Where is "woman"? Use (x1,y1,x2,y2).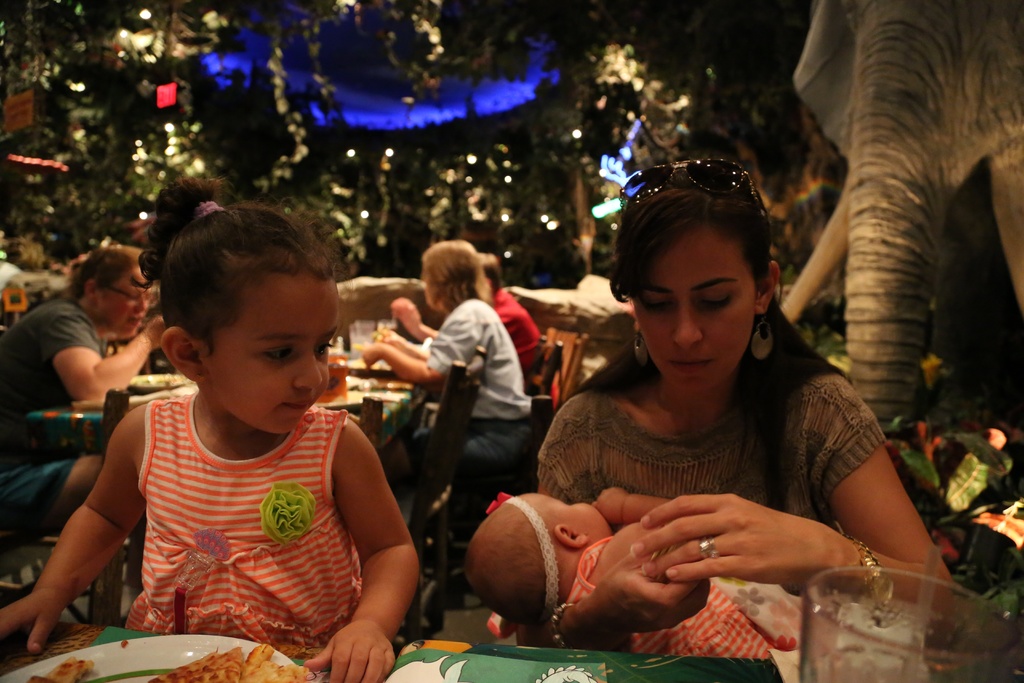
(360,235,531,494).
